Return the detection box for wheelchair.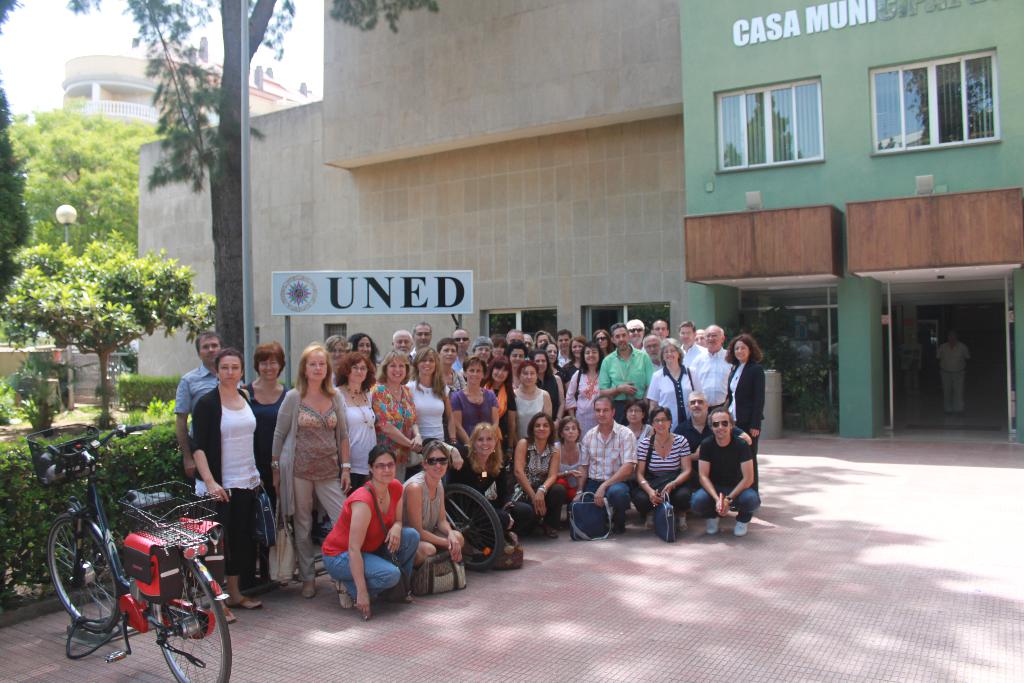
locate(448, 481, 509, 582).
